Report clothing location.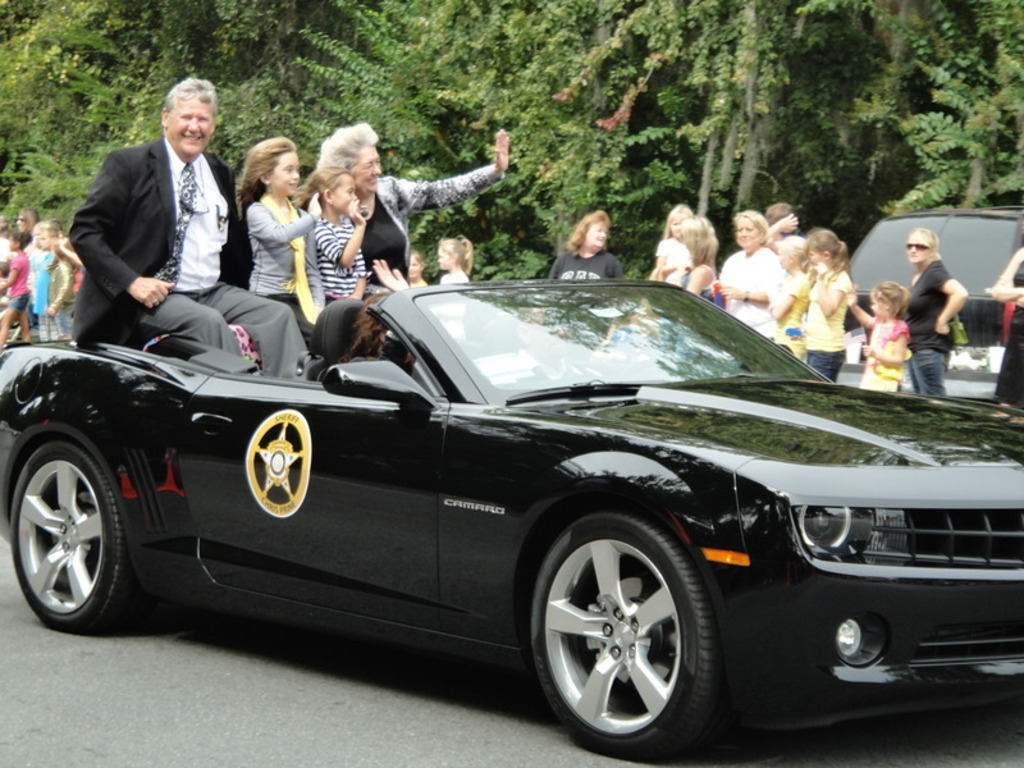
Report: 242, 196, 317, 346.
